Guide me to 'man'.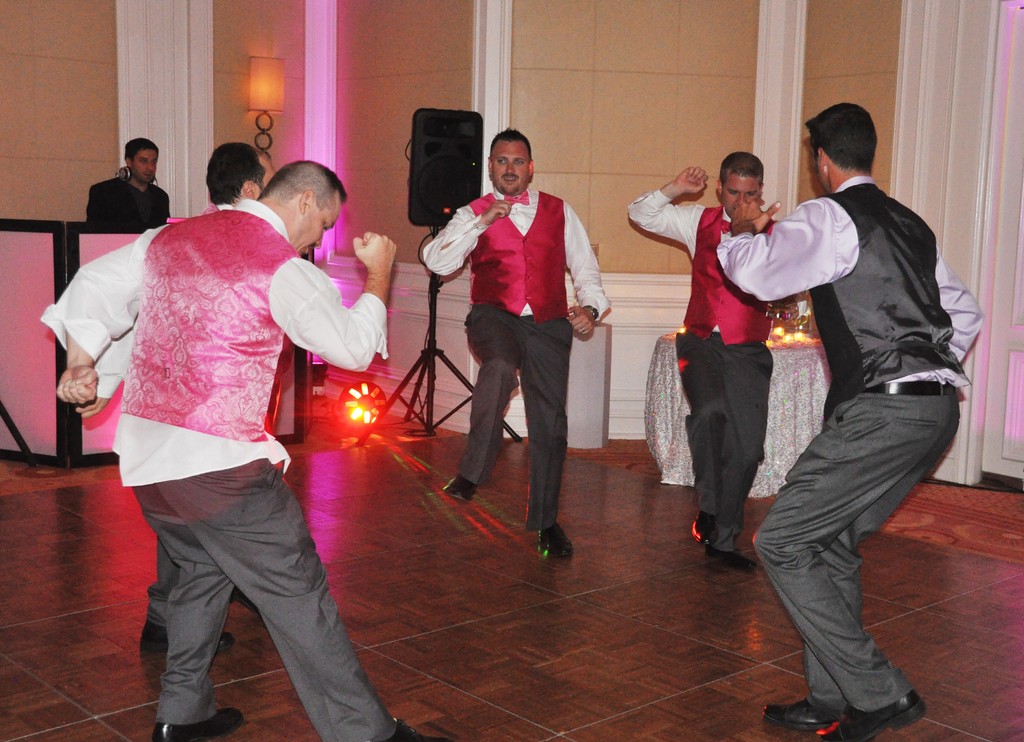
Guidance: 141,138,278,650.
